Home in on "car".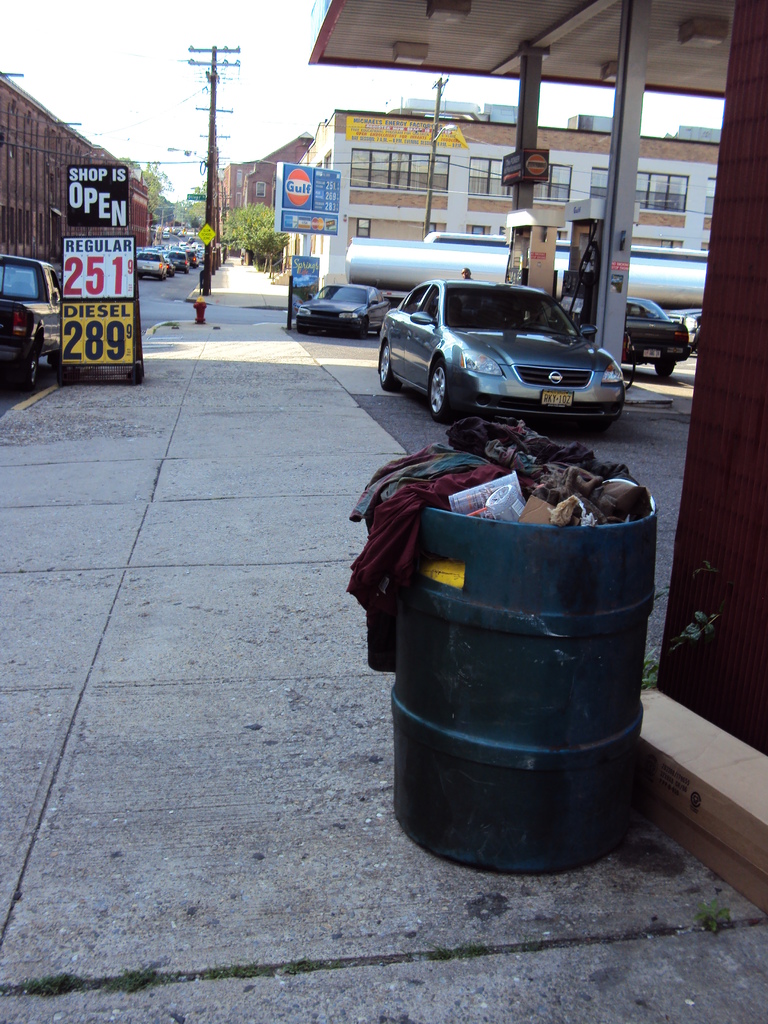
Homed in at detection(161, 232, 170, 237).
